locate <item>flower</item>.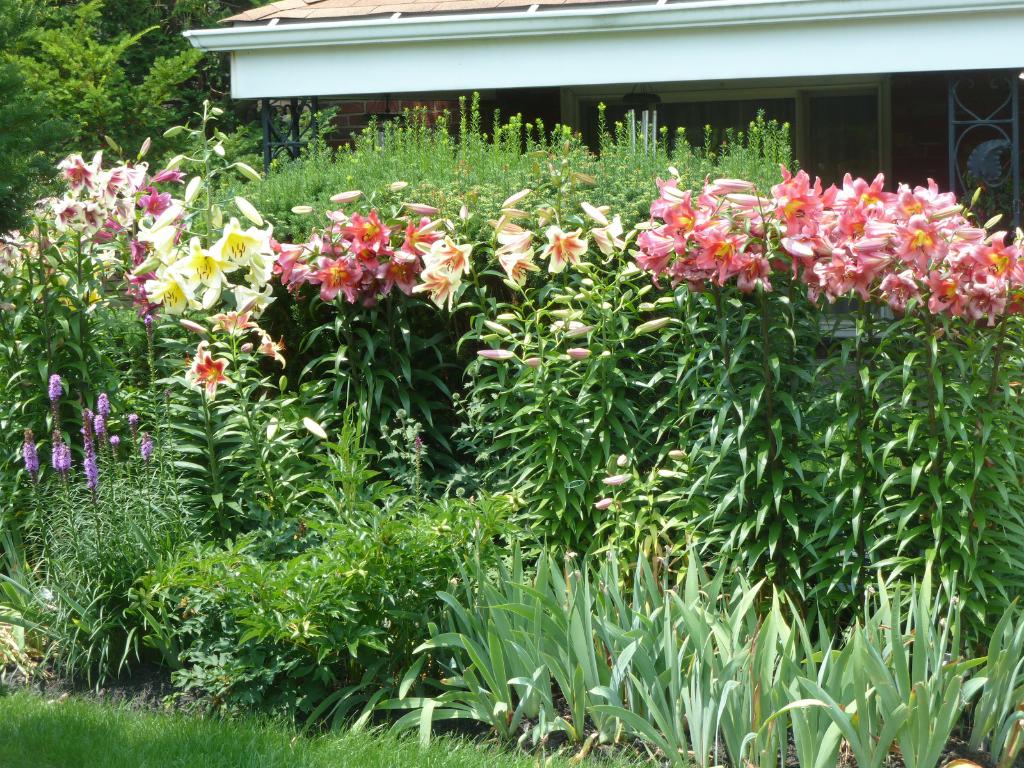
Bounding box: (x1=186, y1=342, x2=236, y2=403).
